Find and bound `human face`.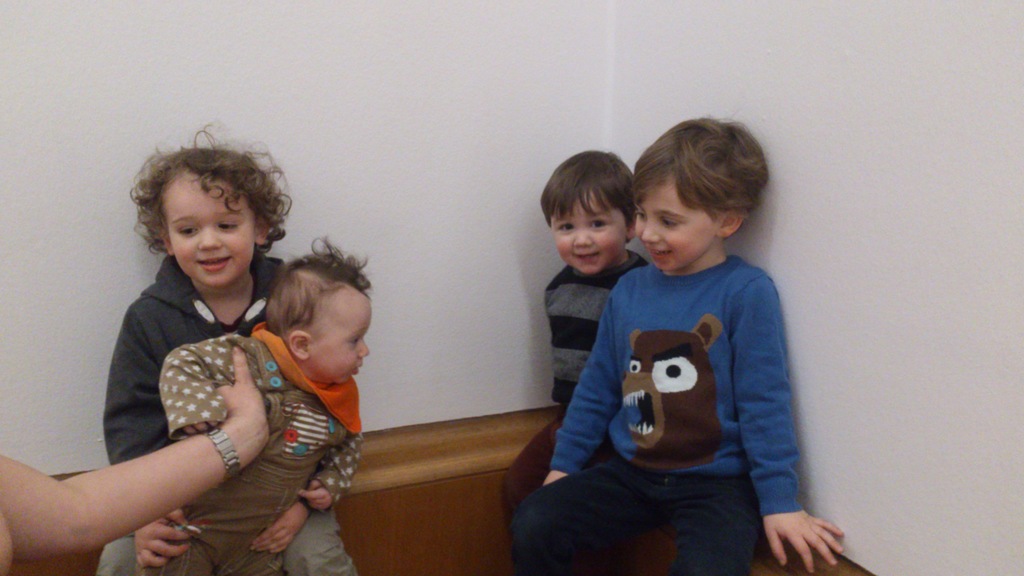
Bound: 633 180 718 275.
